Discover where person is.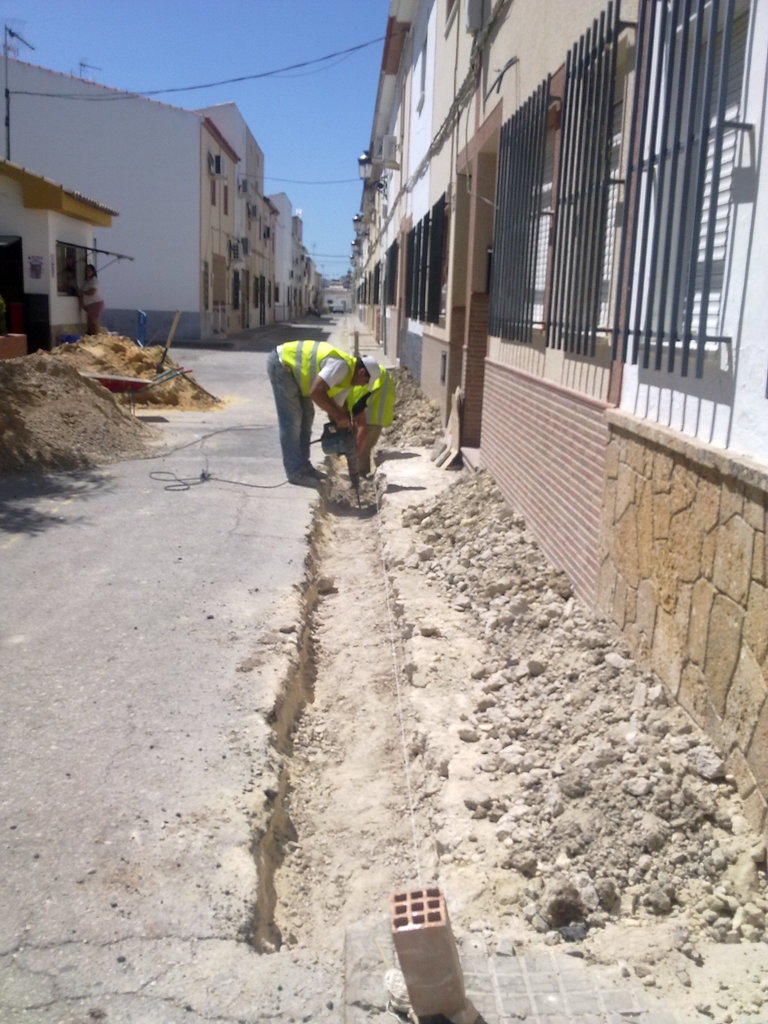
Discovered at (left=262, top=342, right=374, bottom=488).
